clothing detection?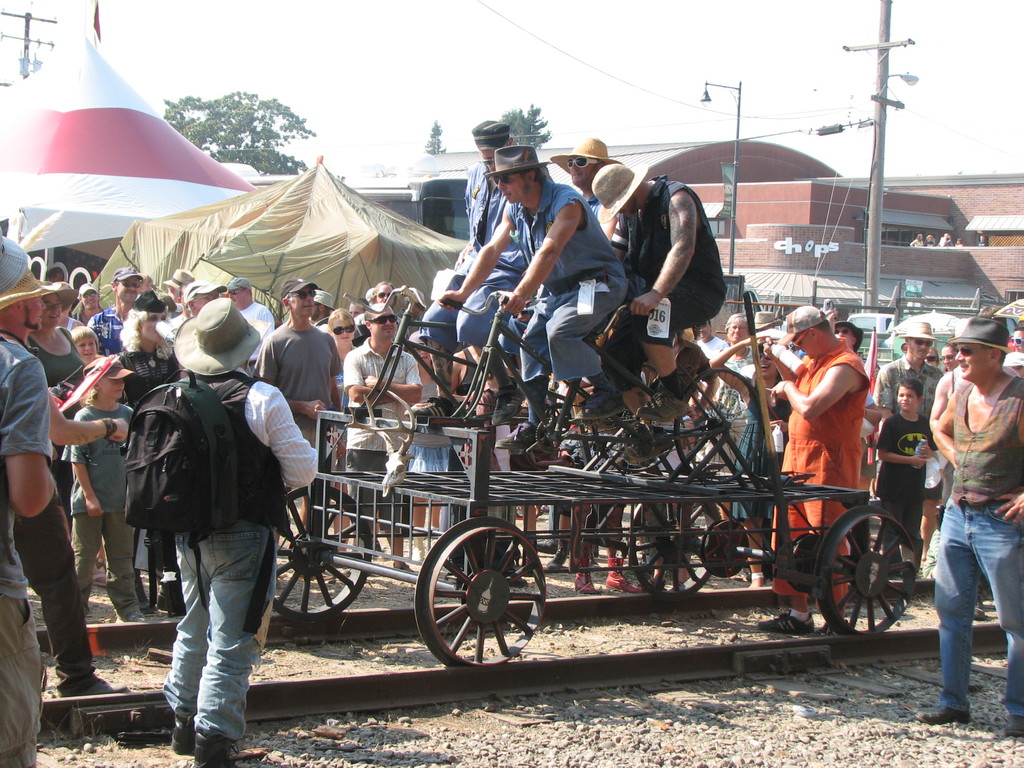
x1=720, y1=344, x2=797, y2=527
